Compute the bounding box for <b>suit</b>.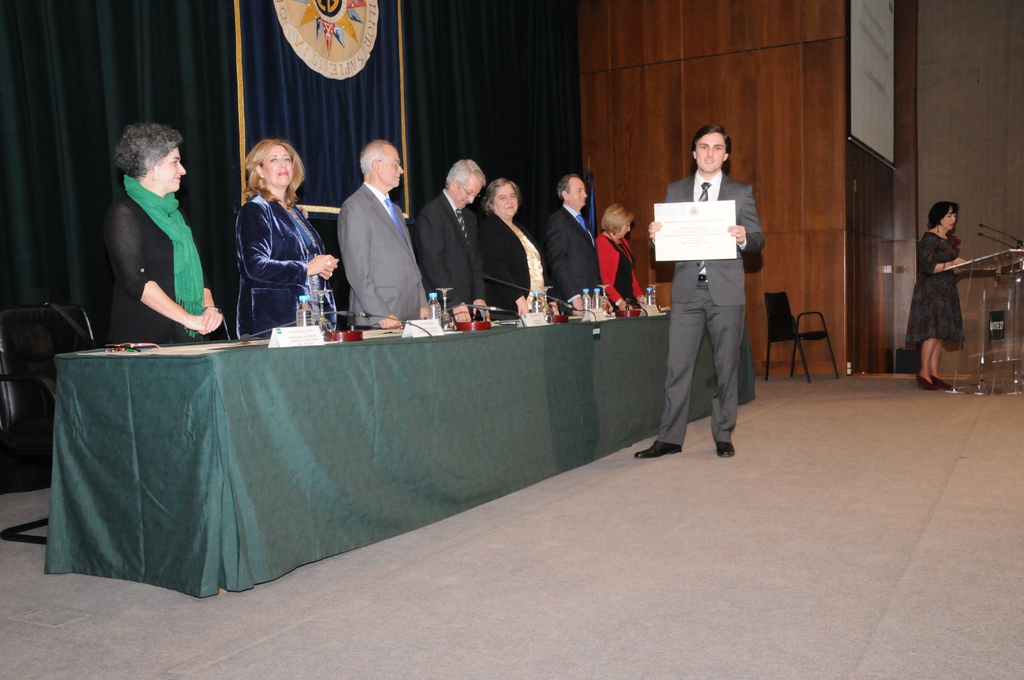
box=[417, 190, 488, 317].
